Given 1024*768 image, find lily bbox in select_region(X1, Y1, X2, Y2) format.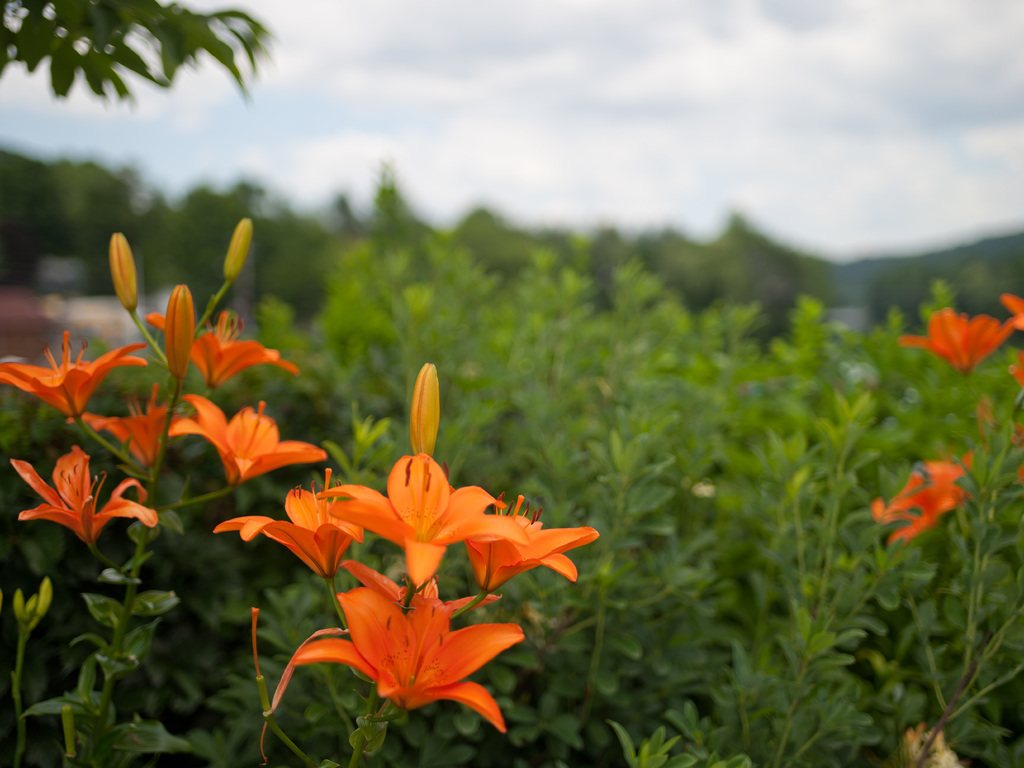
select_region(67, 382, 189, 474).
